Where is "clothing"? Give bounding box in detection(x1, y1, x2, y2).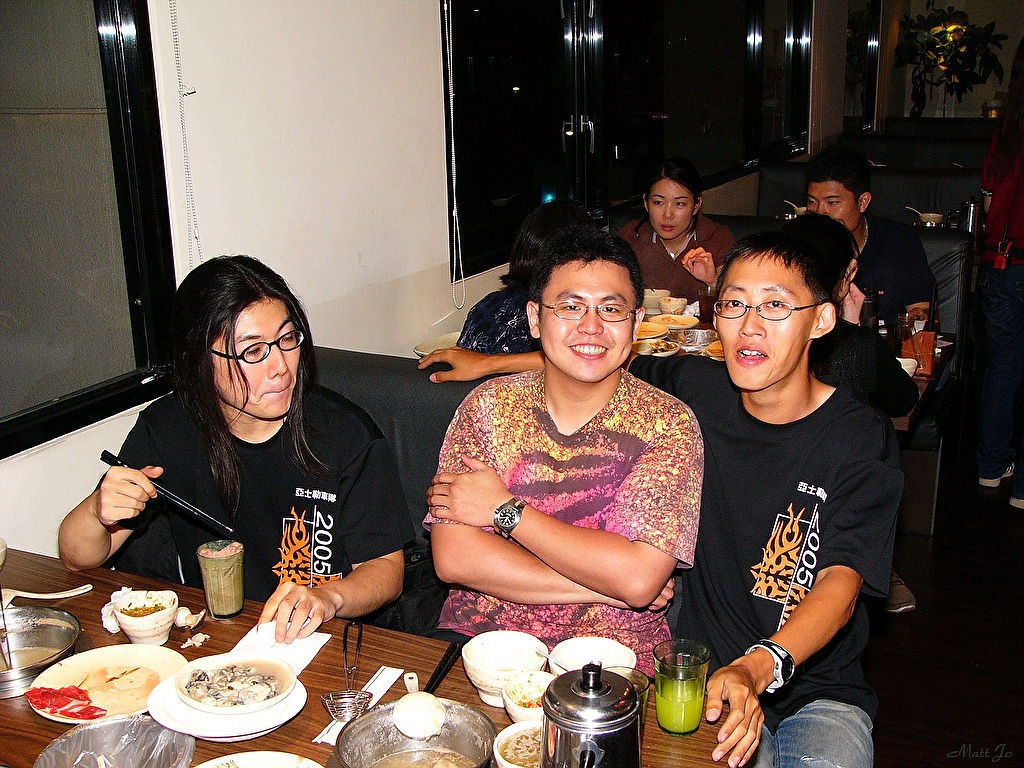
detection(848, 217, 933, 326).
